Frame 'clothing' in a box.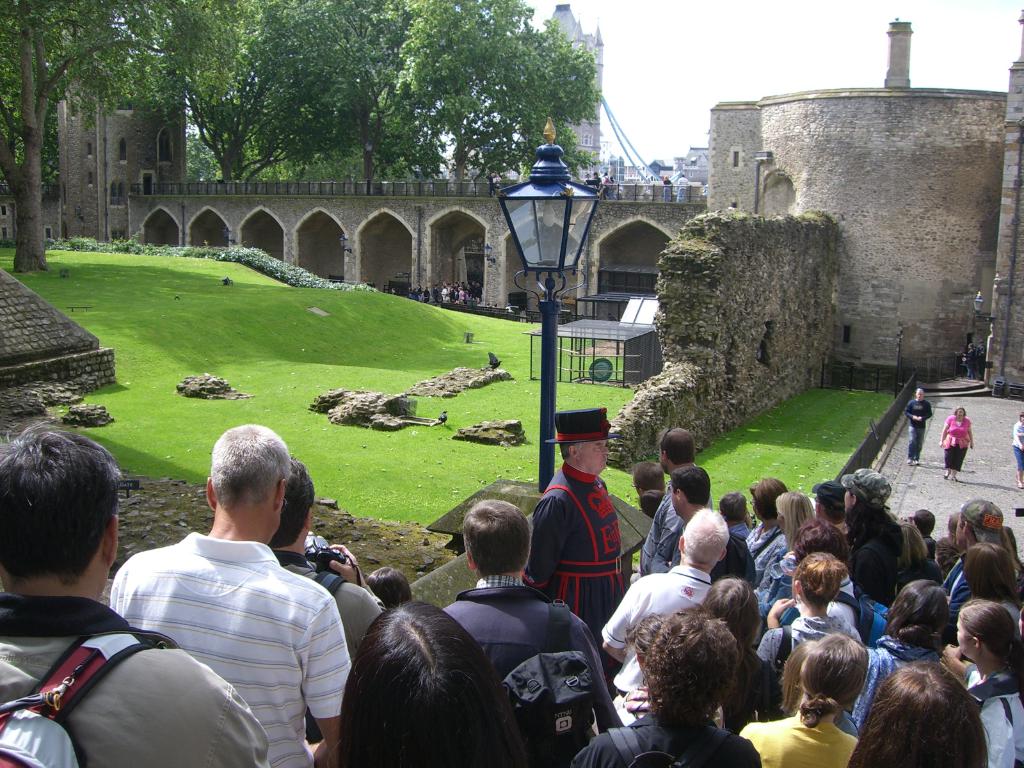
<bbox>966, 348, 975, 376</bbox>.
